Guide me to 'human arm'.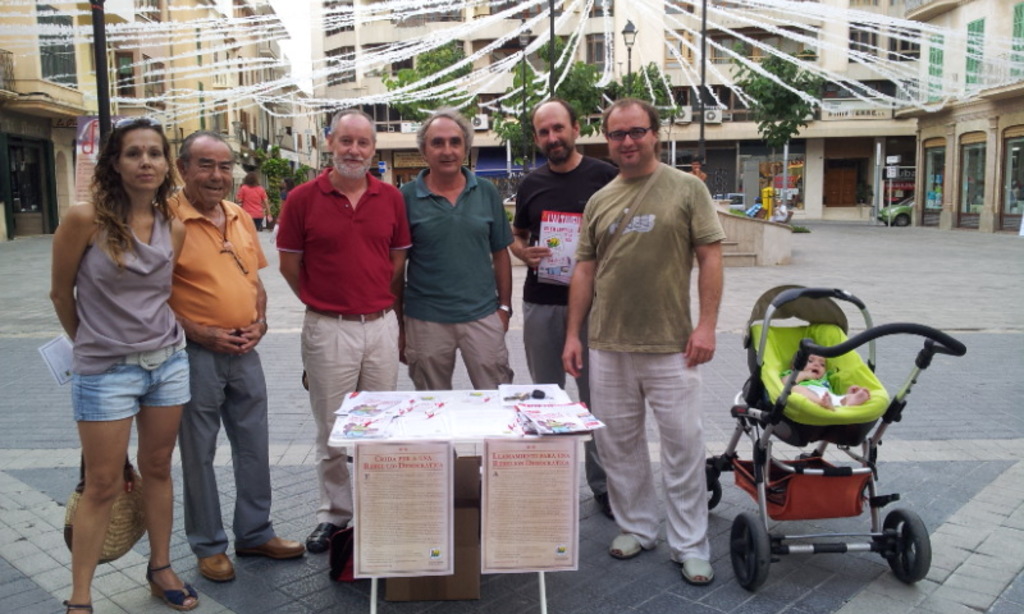
Guidance: <region>561, 198, 603, 384</region>.
